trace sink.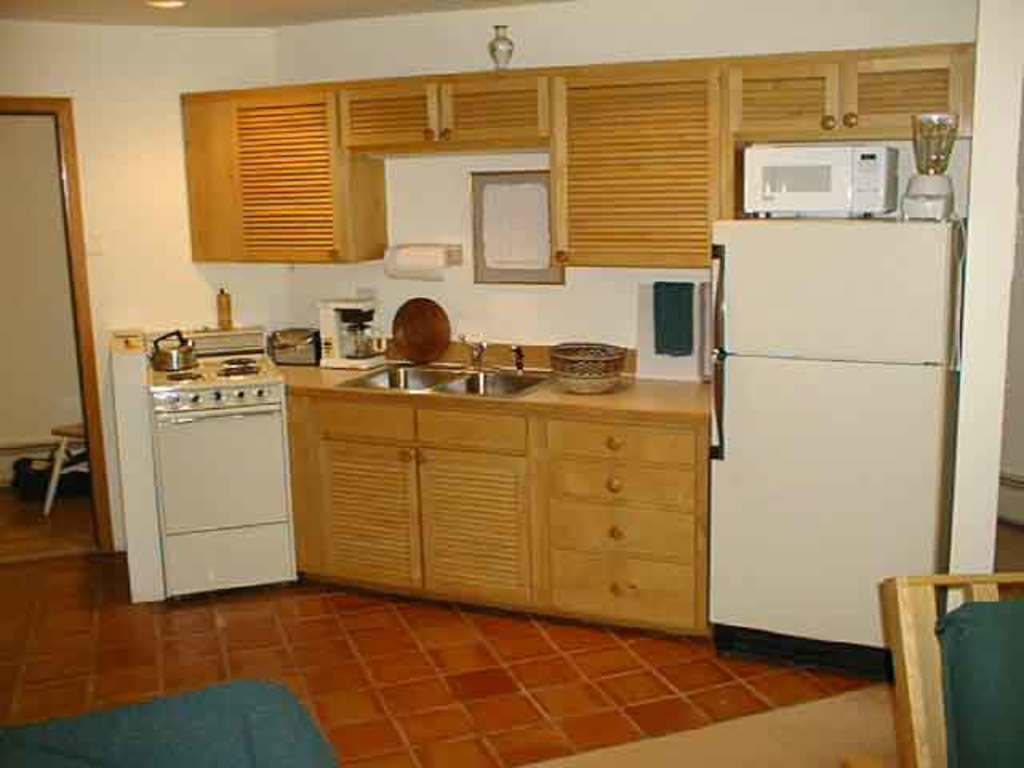
Traced to pyautogui.locateOnScreen(334, 333, 558, 403).
